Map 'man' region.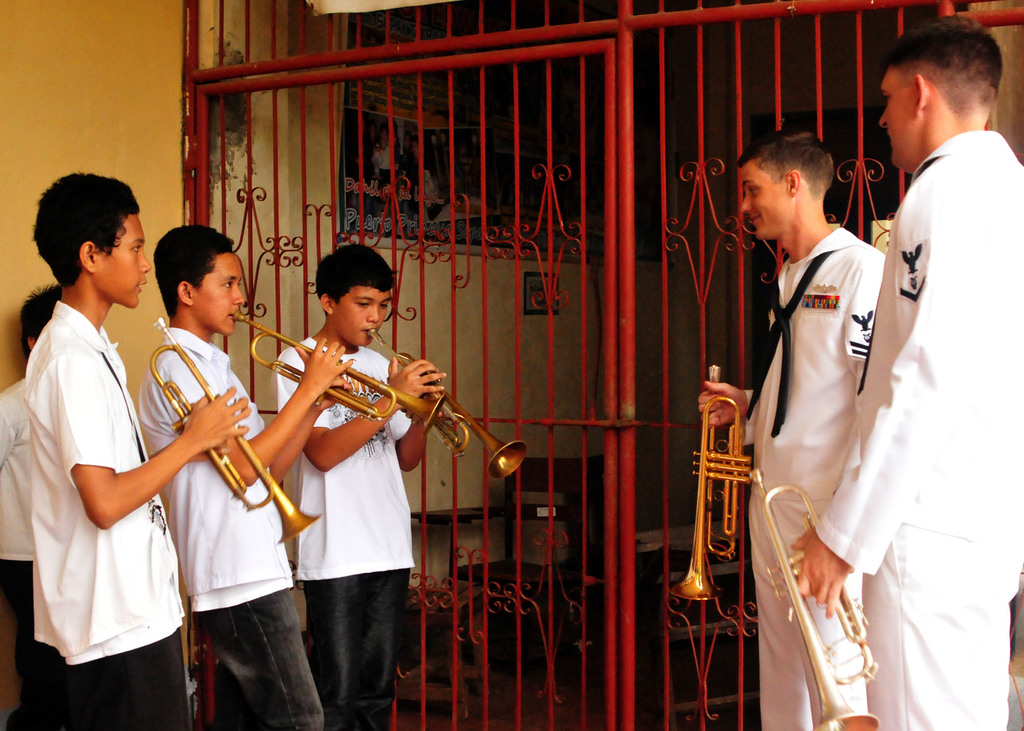
Mapped to detection(789, 14, 1023, 730).
